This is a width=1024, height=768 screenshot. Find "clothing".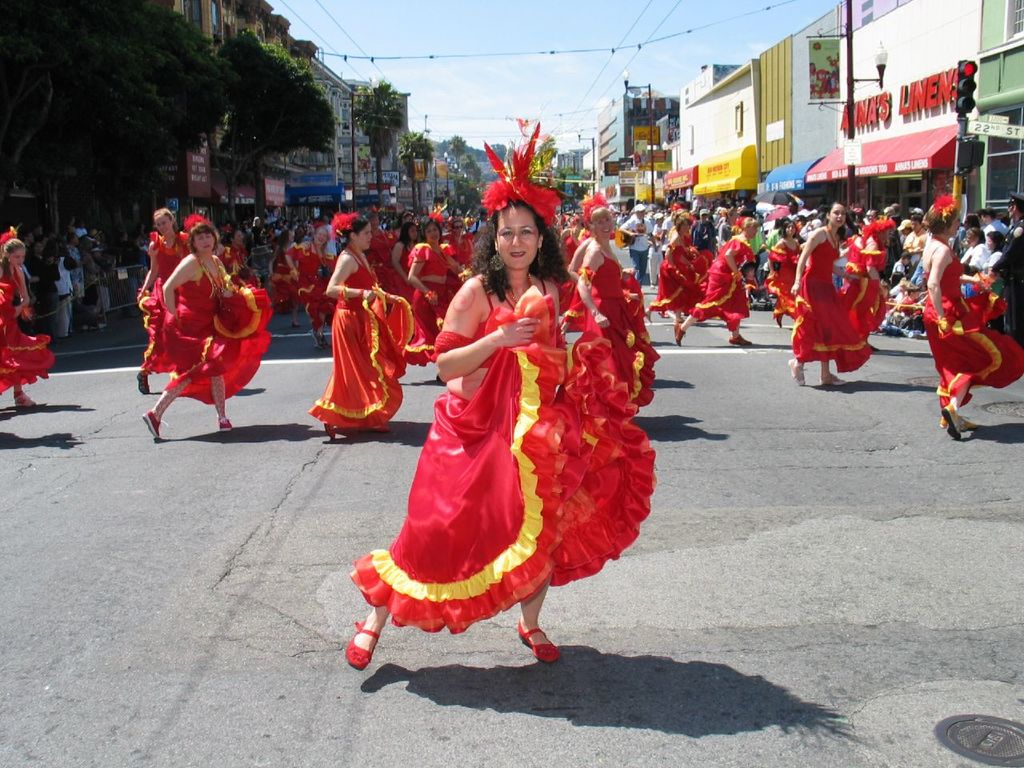
Bounding box: 693/230/753/330.
